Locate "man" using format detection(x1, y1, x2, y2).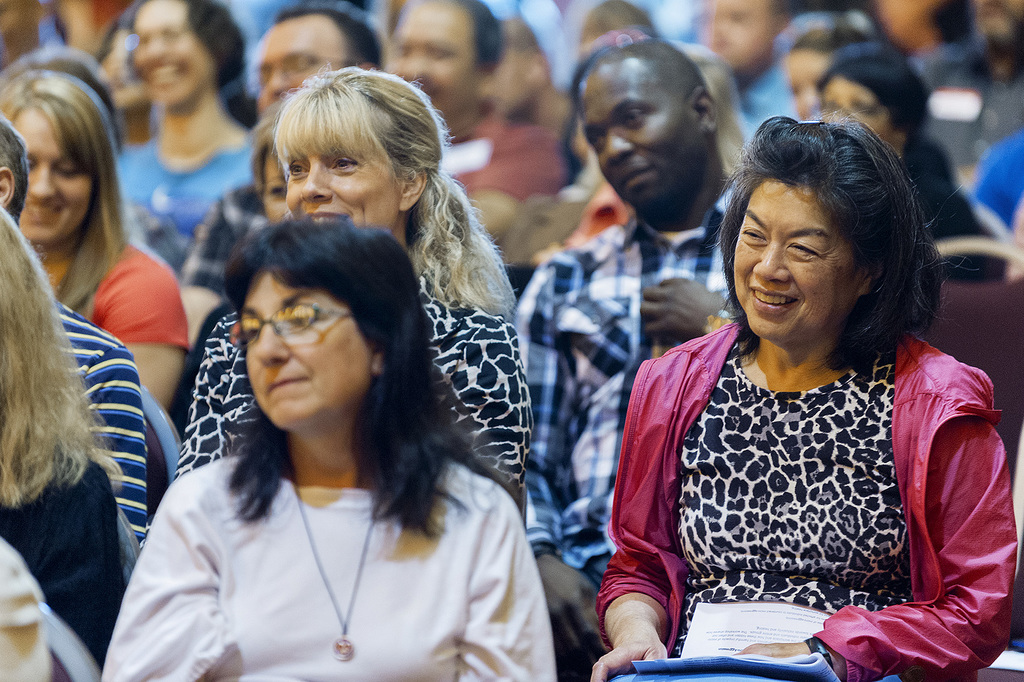
detection(257, 7, 386, 118).
